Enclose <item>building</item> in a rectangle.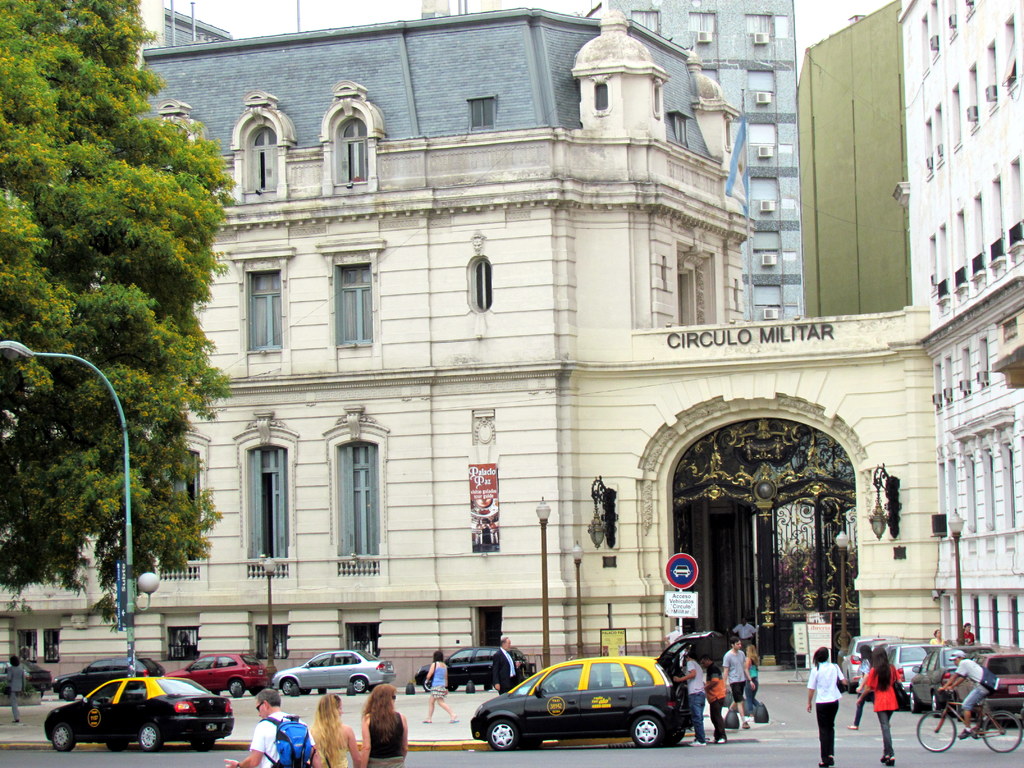
804:4:902:317.
